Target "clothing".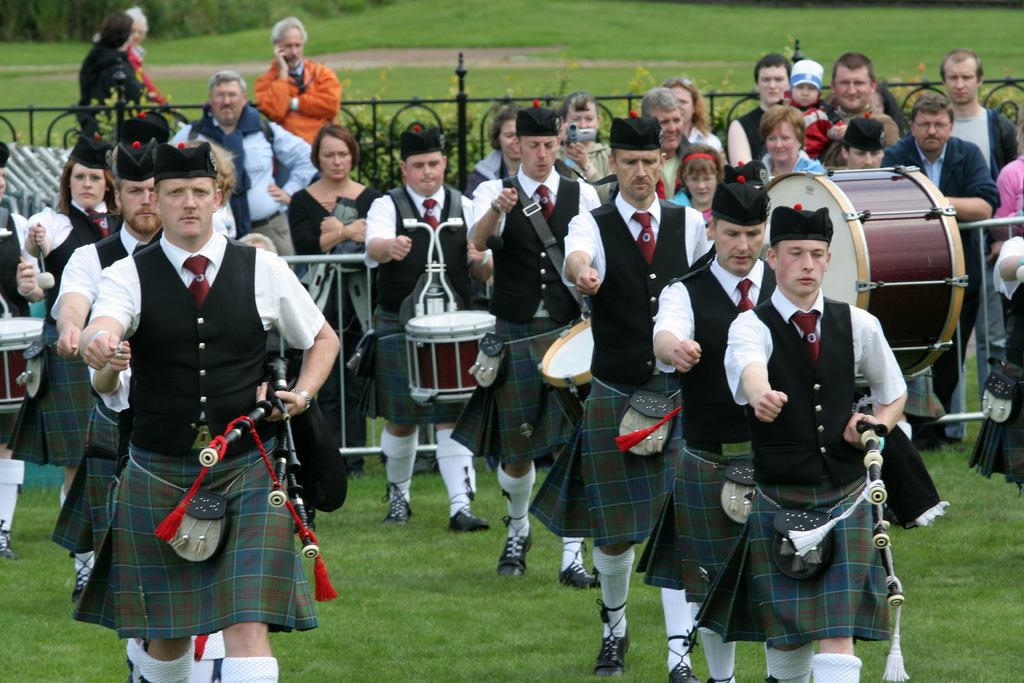
Target region: l=76, t=40, r=166, b=150.
